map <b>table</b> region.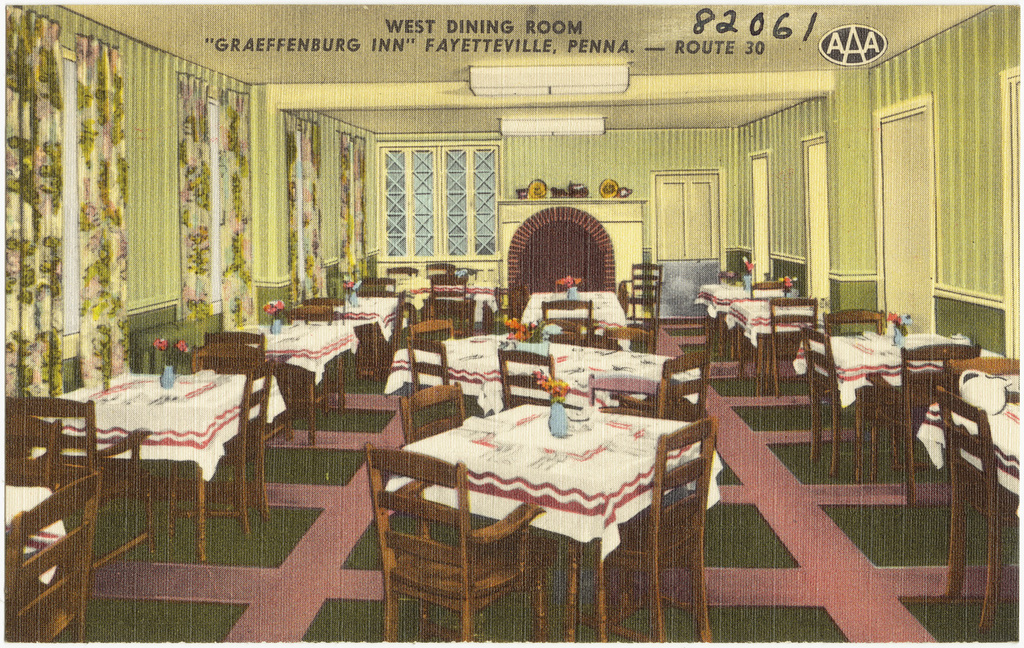
Mapped to [294, 286, 409, 373].
